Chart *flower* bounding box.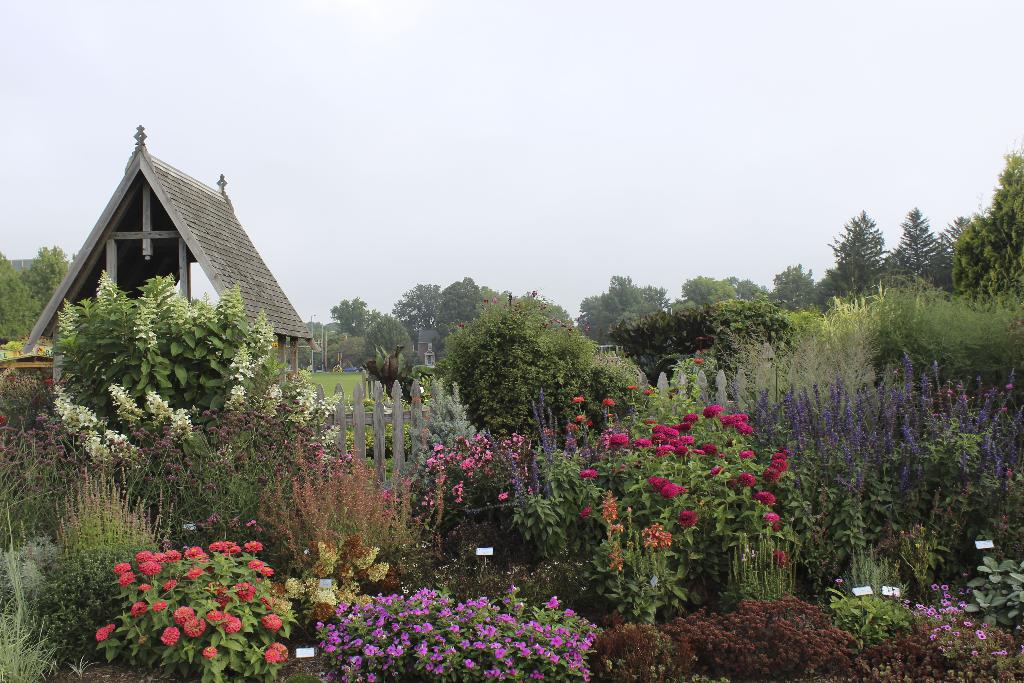
Charted: pyautogui.locateOnScreen(97, 627, 116, 639).
